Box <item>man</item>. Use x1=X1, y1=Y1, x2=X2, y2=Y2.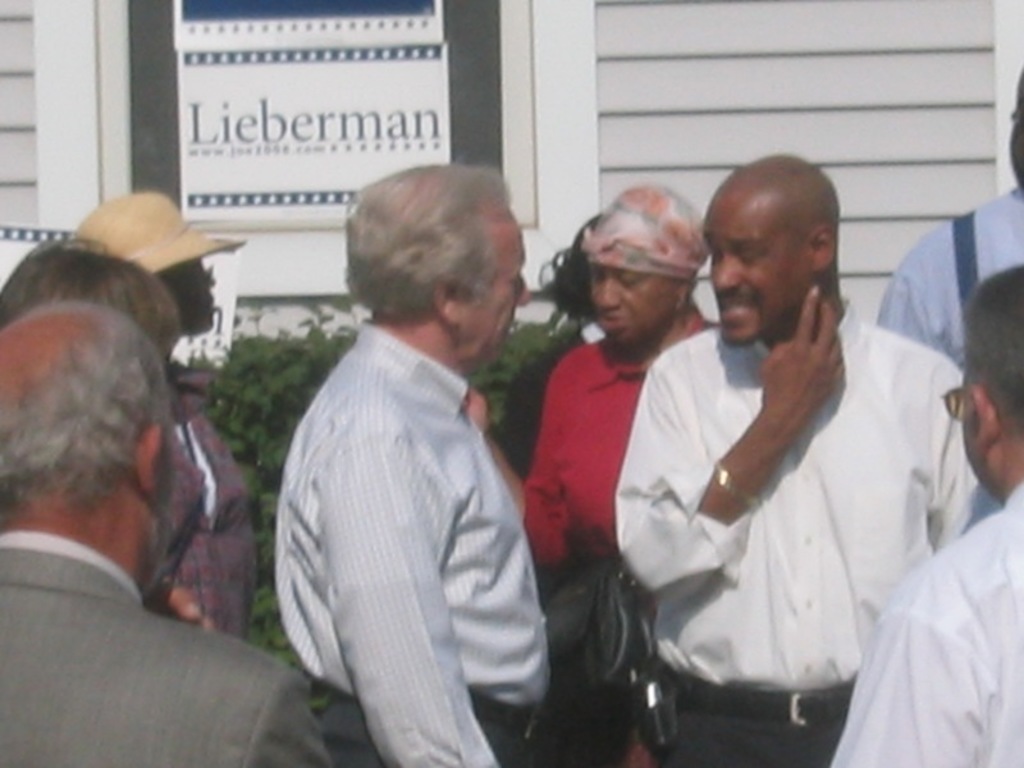
x1=0, y1=311, x2=330, y2=767.
